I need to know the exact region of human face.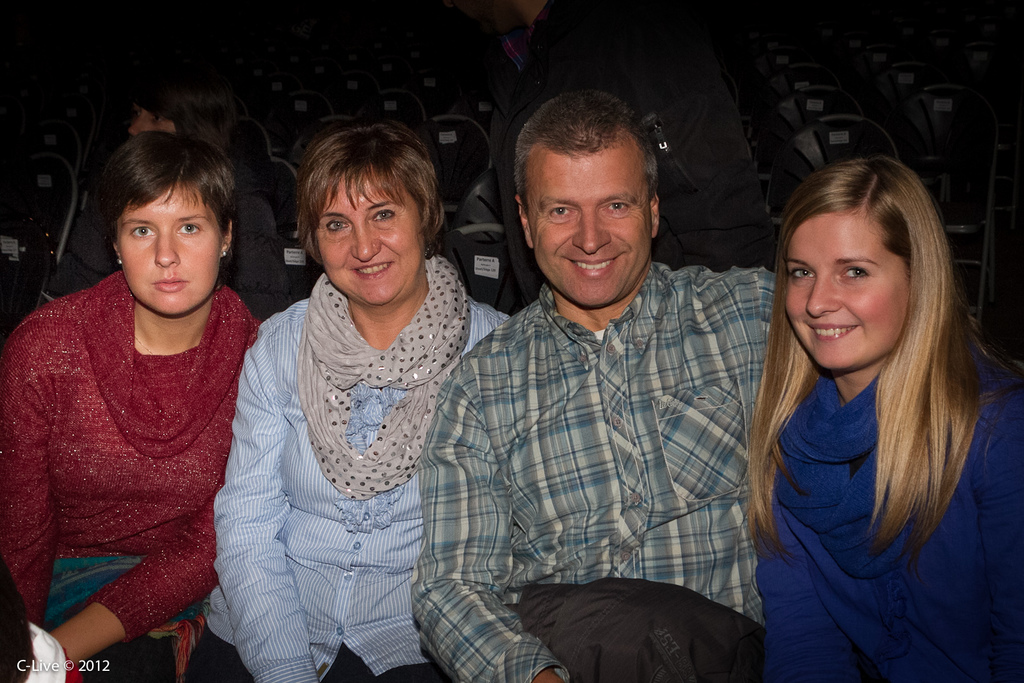
Region: {"left": 323, "top": 169, "right": 430, "bottom": 307}.
